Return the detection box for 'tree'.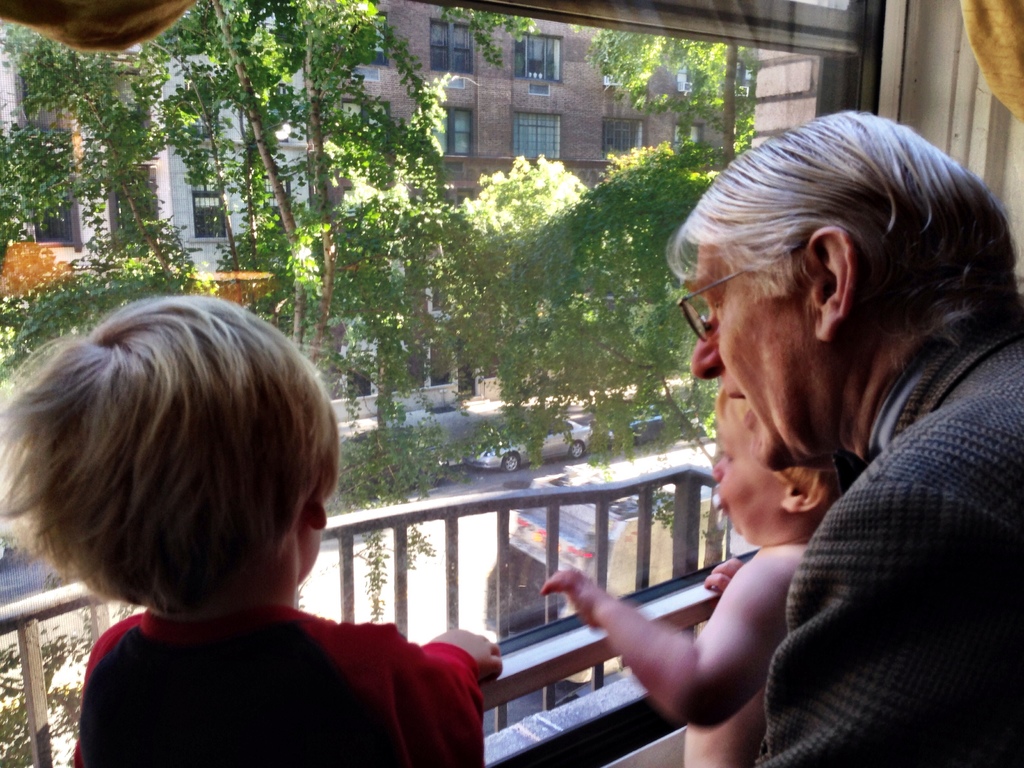
(x1=445, y1=138, x2=752, y2=477).
